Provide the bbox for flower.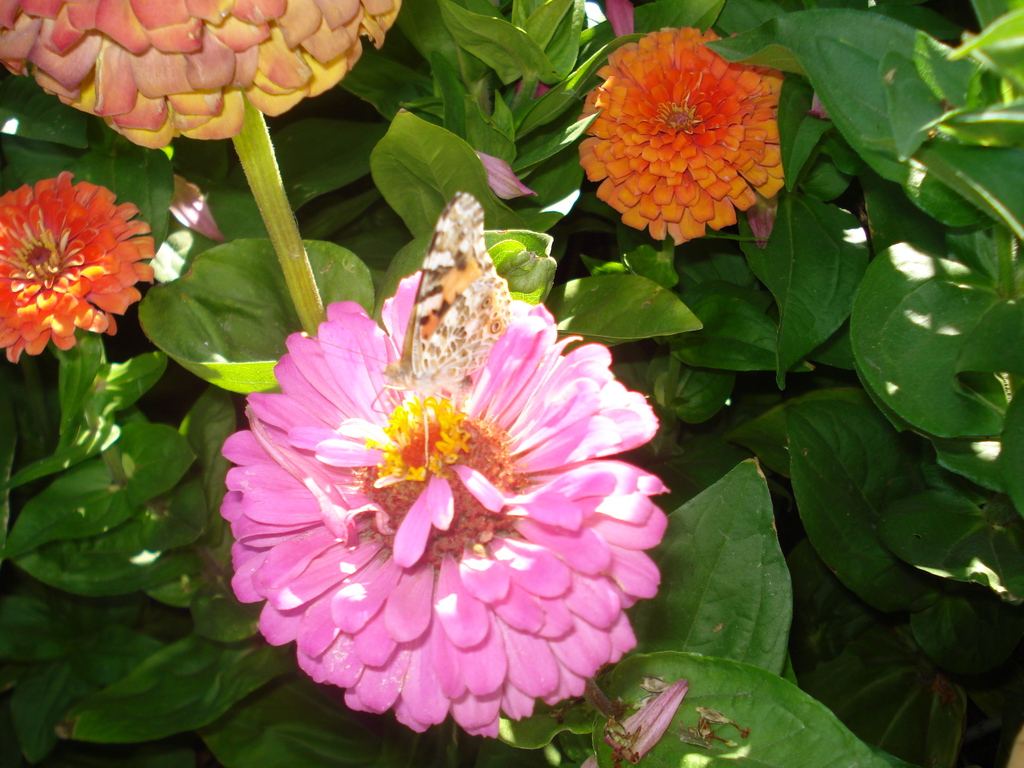
{"left": 566, "top": 27, "right": 793, "bottom": 249}.
